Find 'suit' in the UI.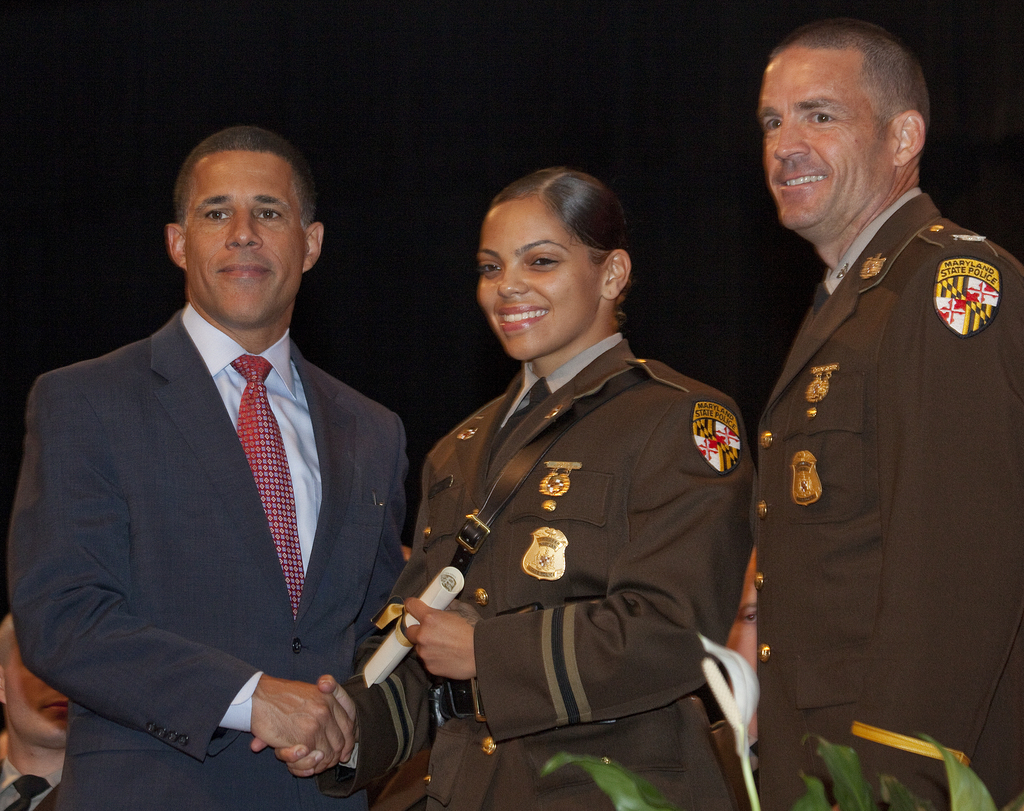
UI element at bbox(735, 72, 1012, 810).
